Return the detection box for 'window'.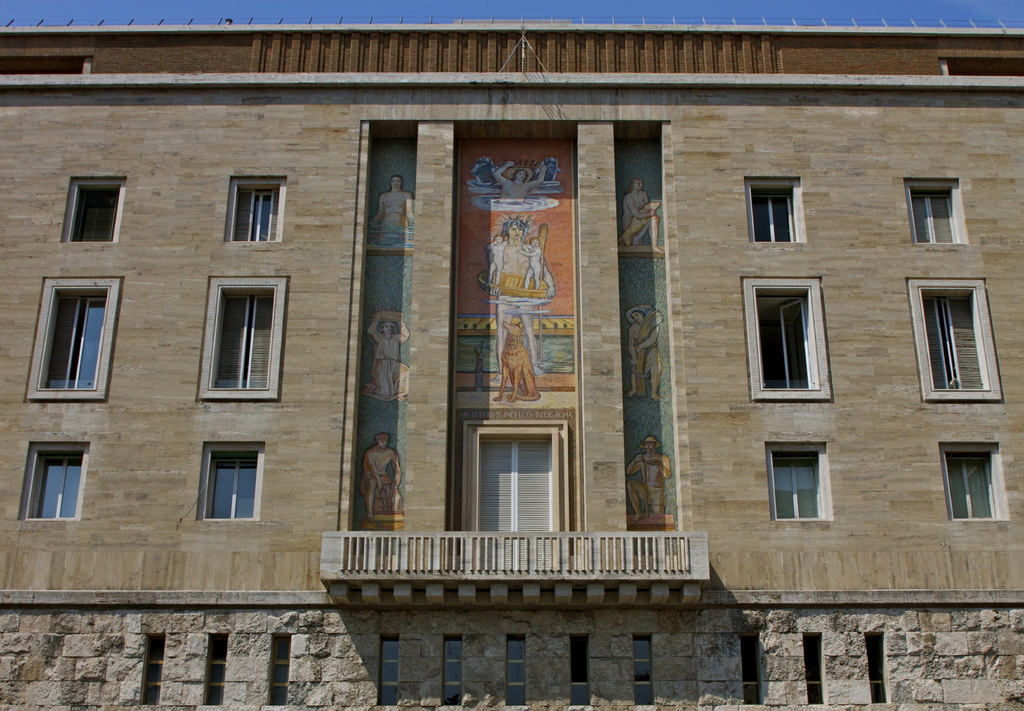
201,453,259,517.
